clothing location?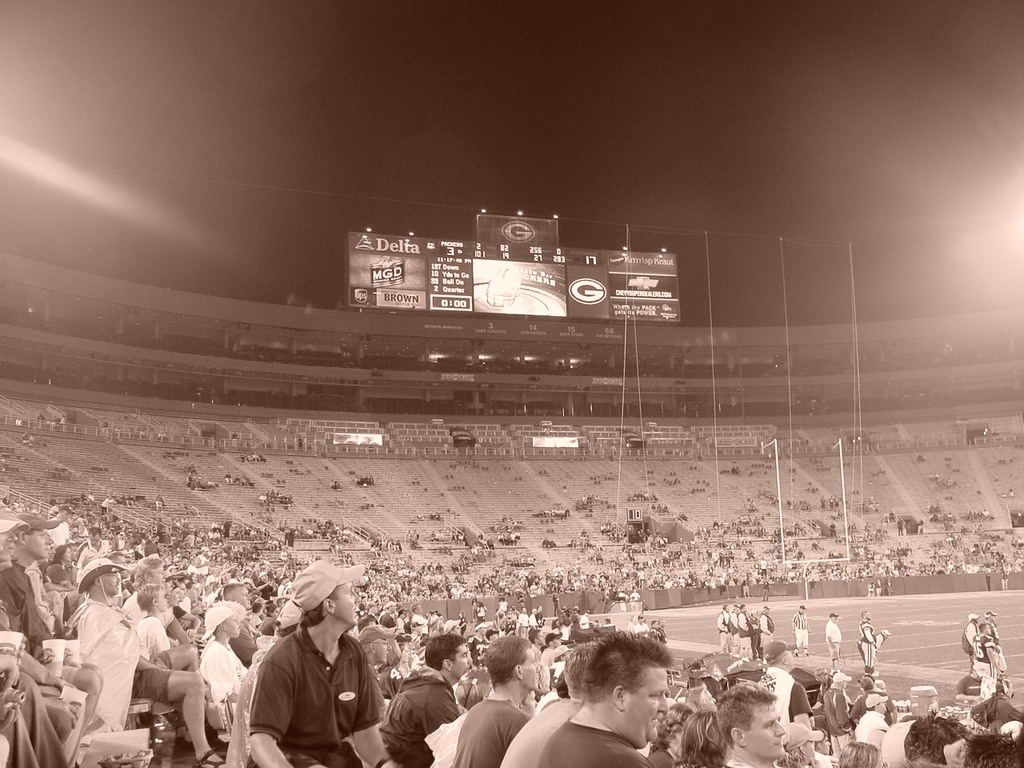
x1=82 y1=593 x2=182 y2=717
